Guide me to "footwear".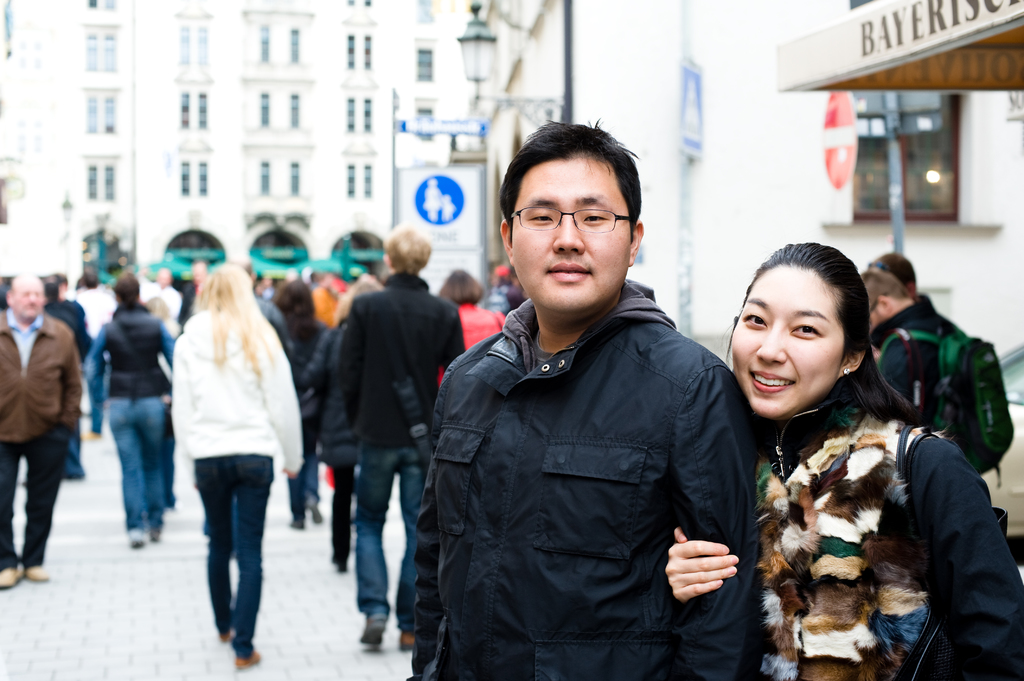
Guidance: (left=289, top=504, right=309, bottom=534).
